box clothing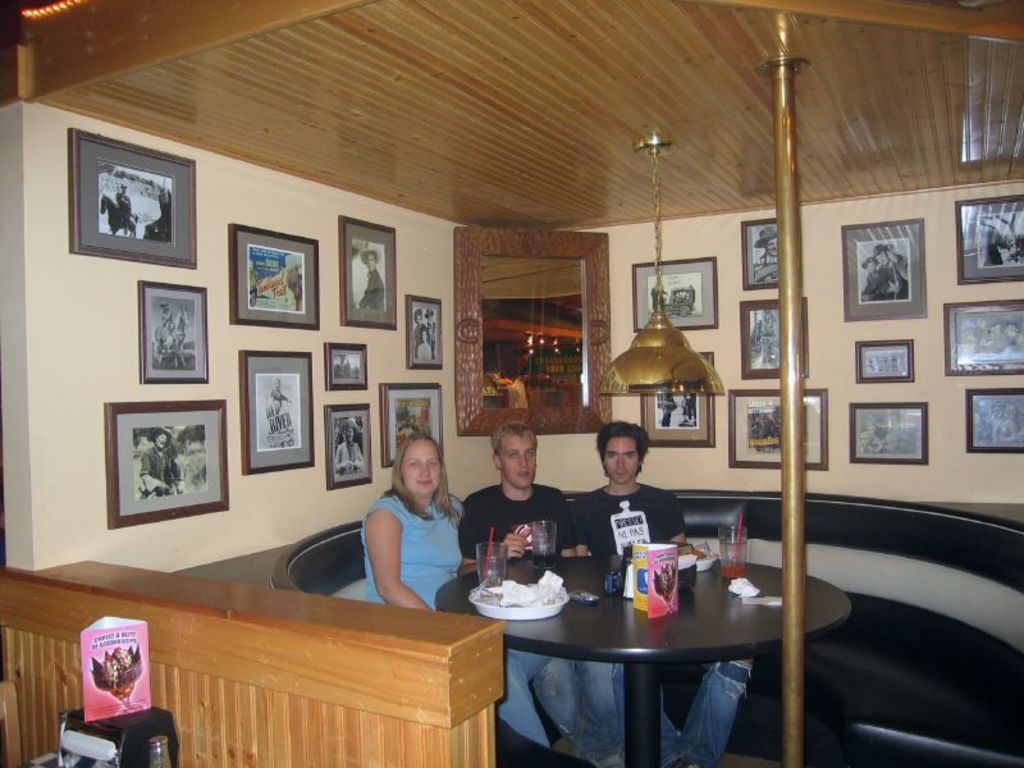
983, 404, 1004, 444
